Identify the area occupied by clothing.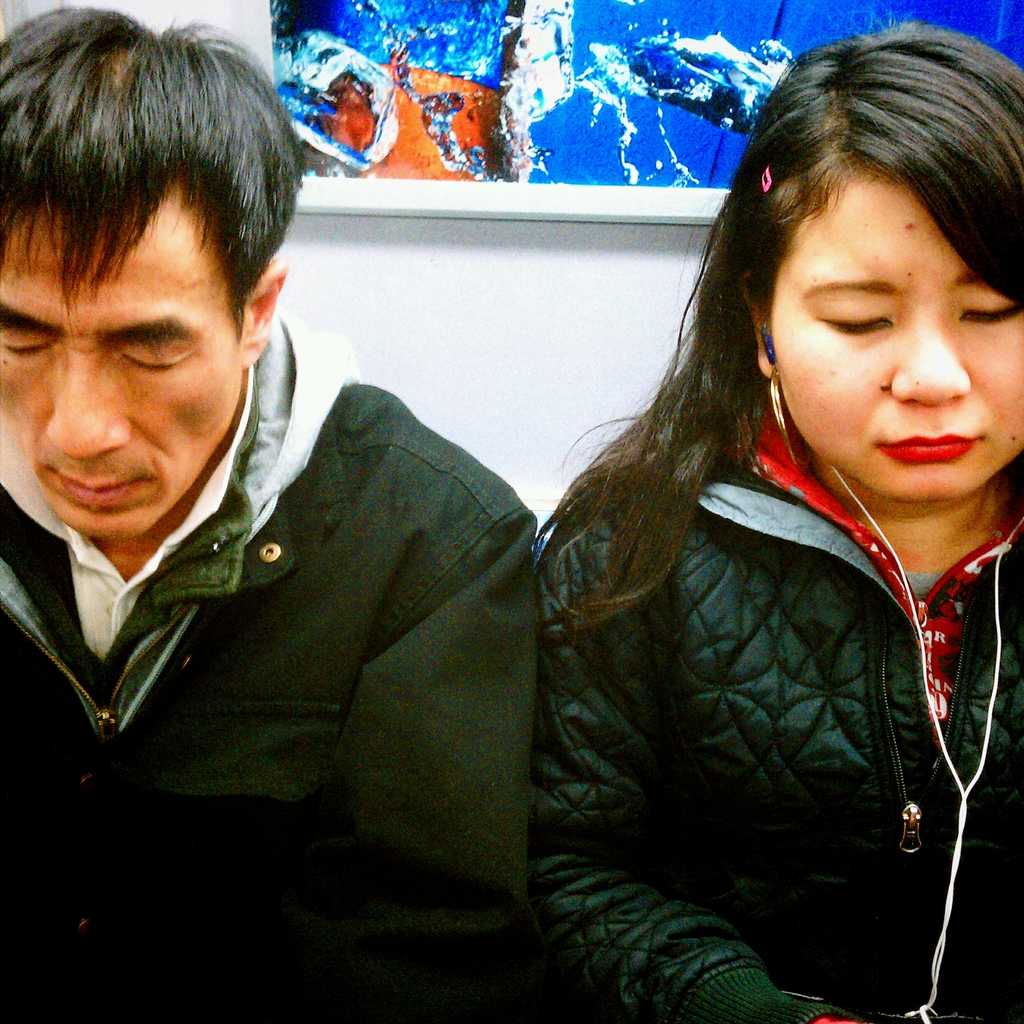
Area: region(503, 278, 1023, 992).
